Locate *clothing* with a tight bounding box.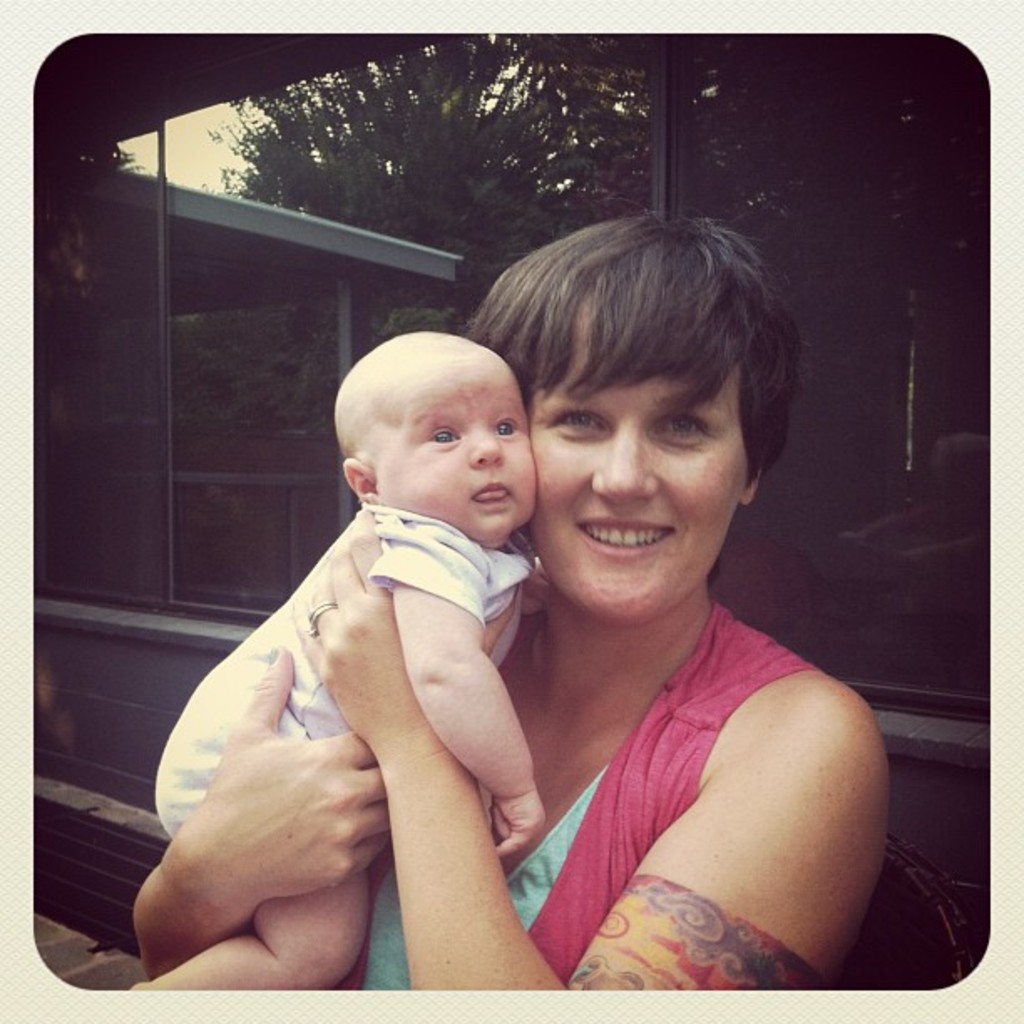
[338,601,817,989].
